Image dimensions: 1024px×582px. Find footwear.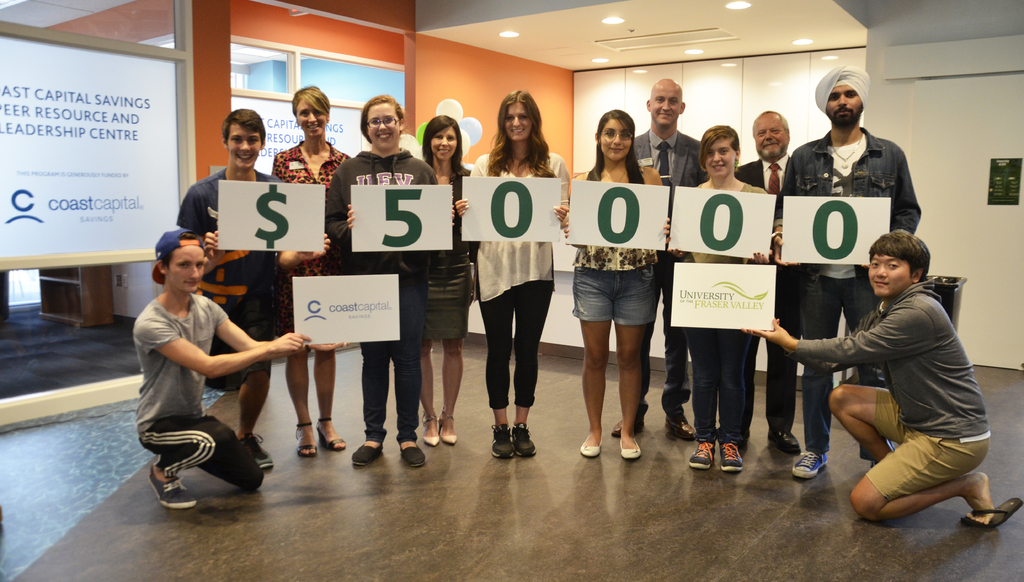
Rect(965, 490, 1023, 526).
